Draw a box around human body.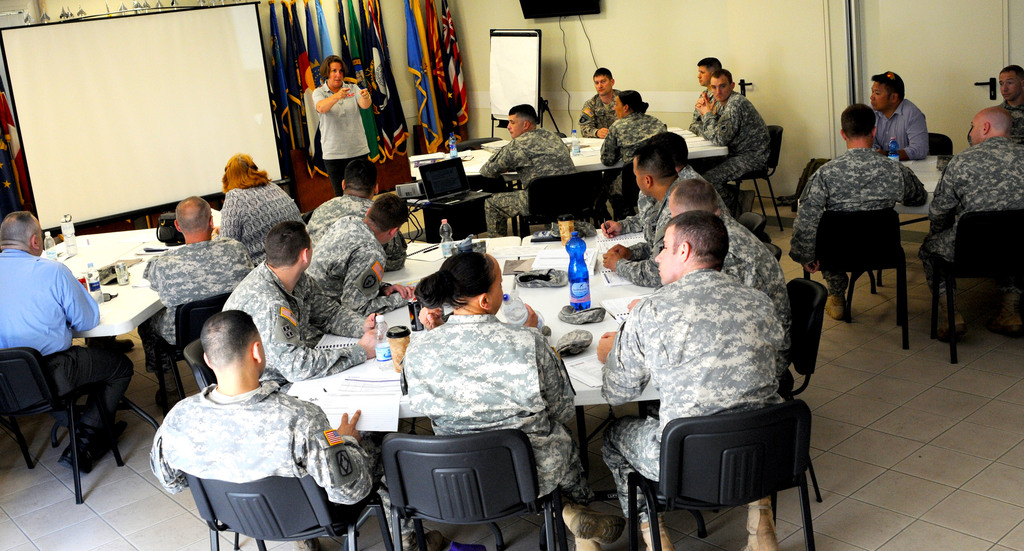
[left=690, top=91, right=771, bottom=207].
